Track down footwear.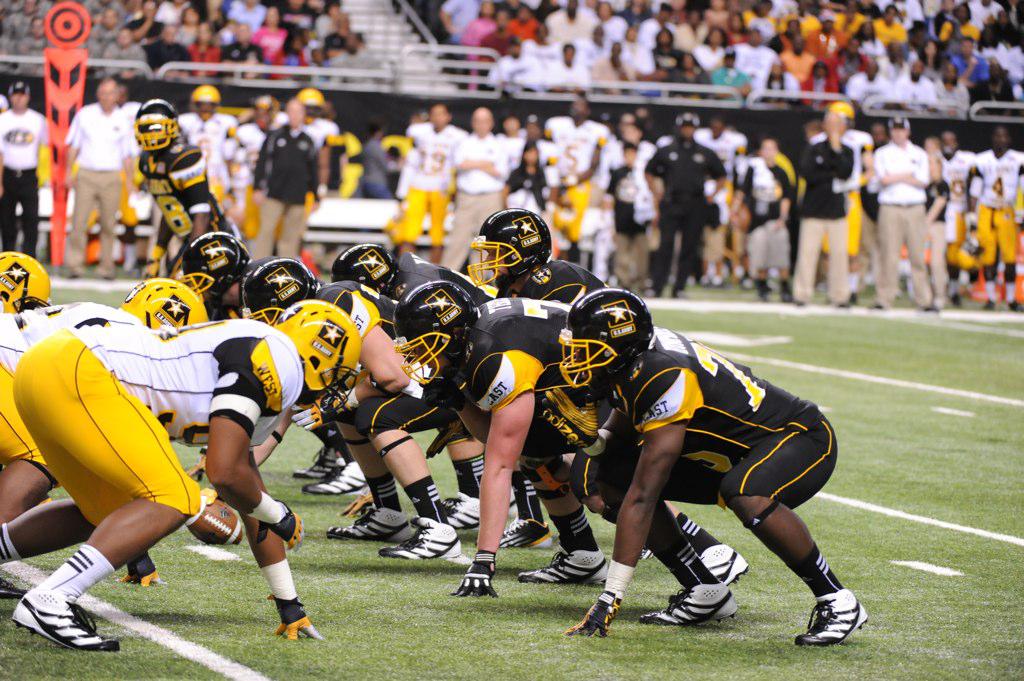
Tracked to rect(305, 460, 370, 497).
